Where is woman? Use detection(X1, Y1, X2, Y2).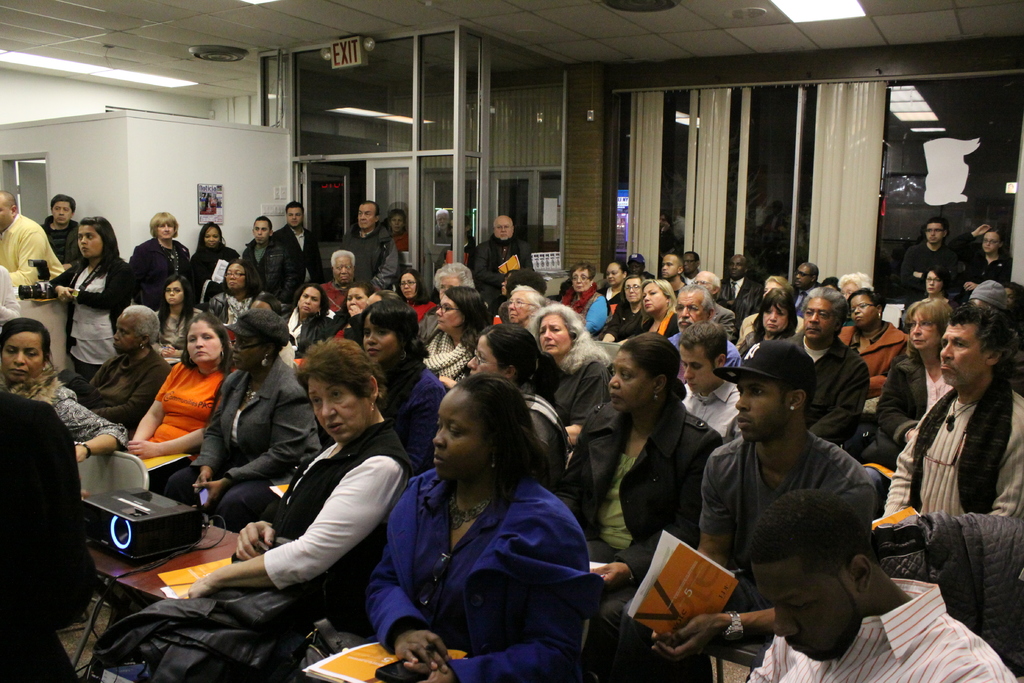
detection(508, 289, 548, 330).
